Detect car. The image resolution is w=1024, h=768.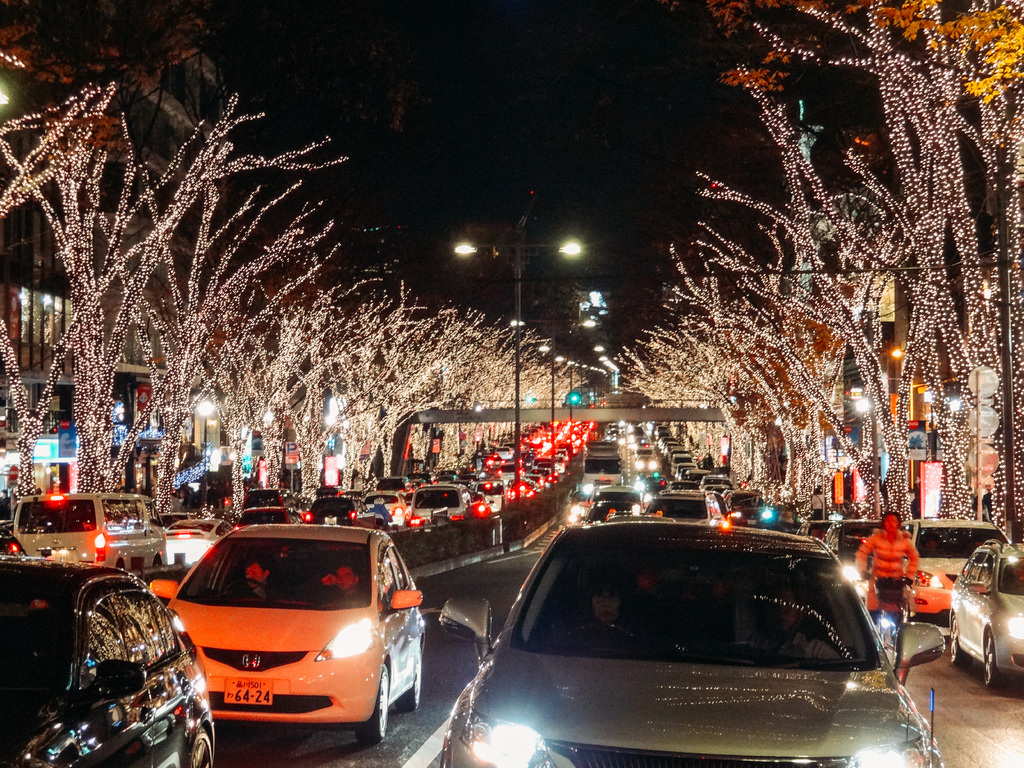
{"left": 0, "top": 560, "right": 218, "bottom": 767}.
